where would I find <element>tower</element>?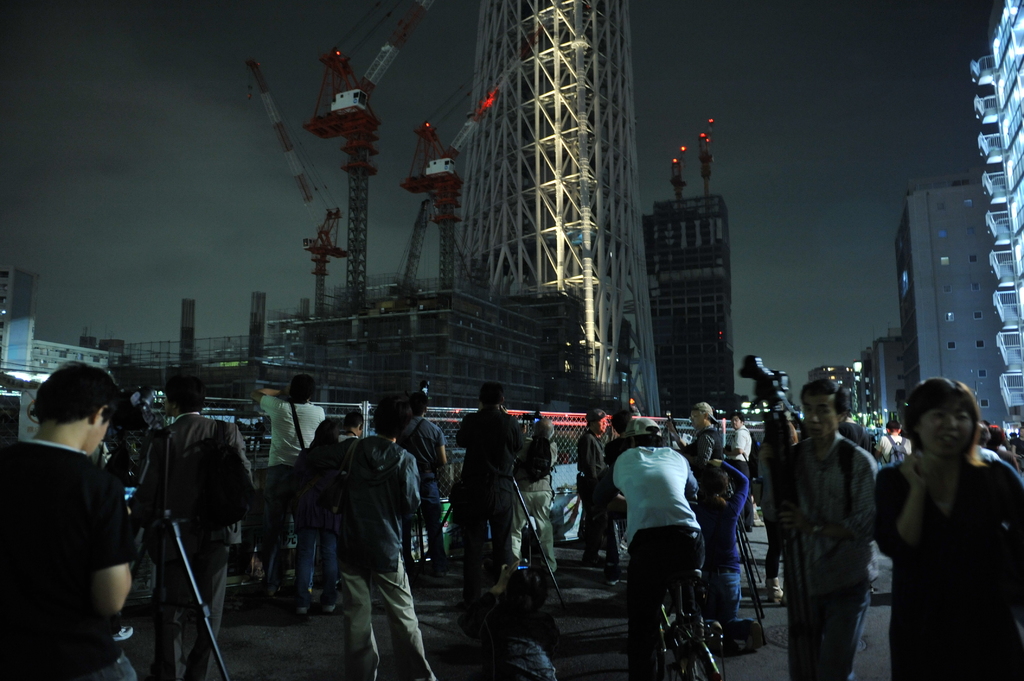
At 638/124/753/394.
